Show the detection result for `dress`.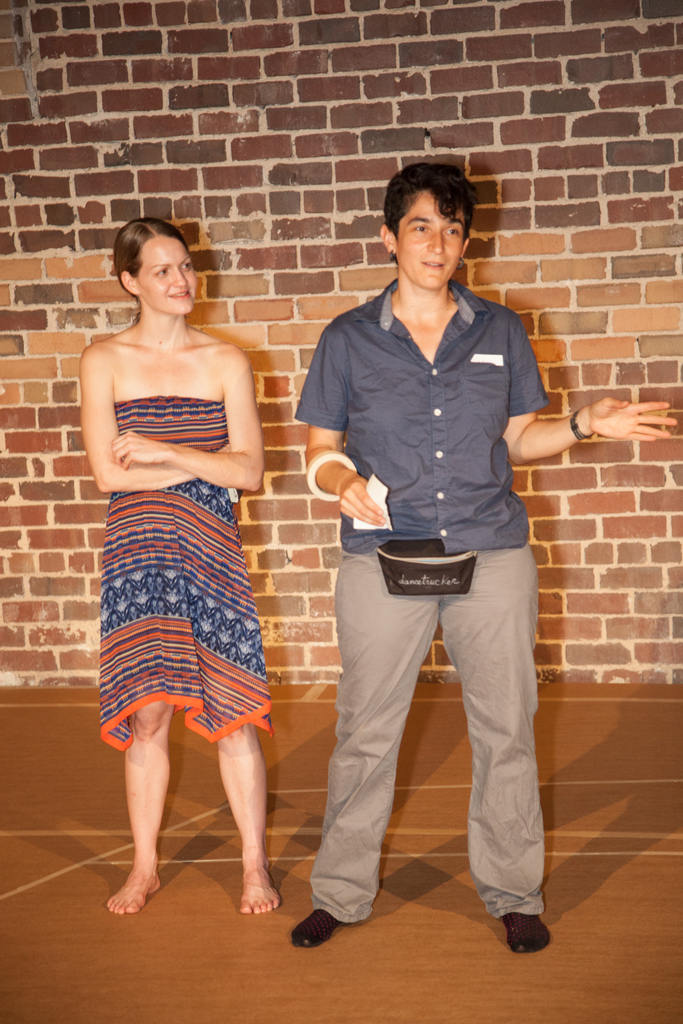
{"left": 99, "top": 394, "right": 272, "bottom": 749}.
